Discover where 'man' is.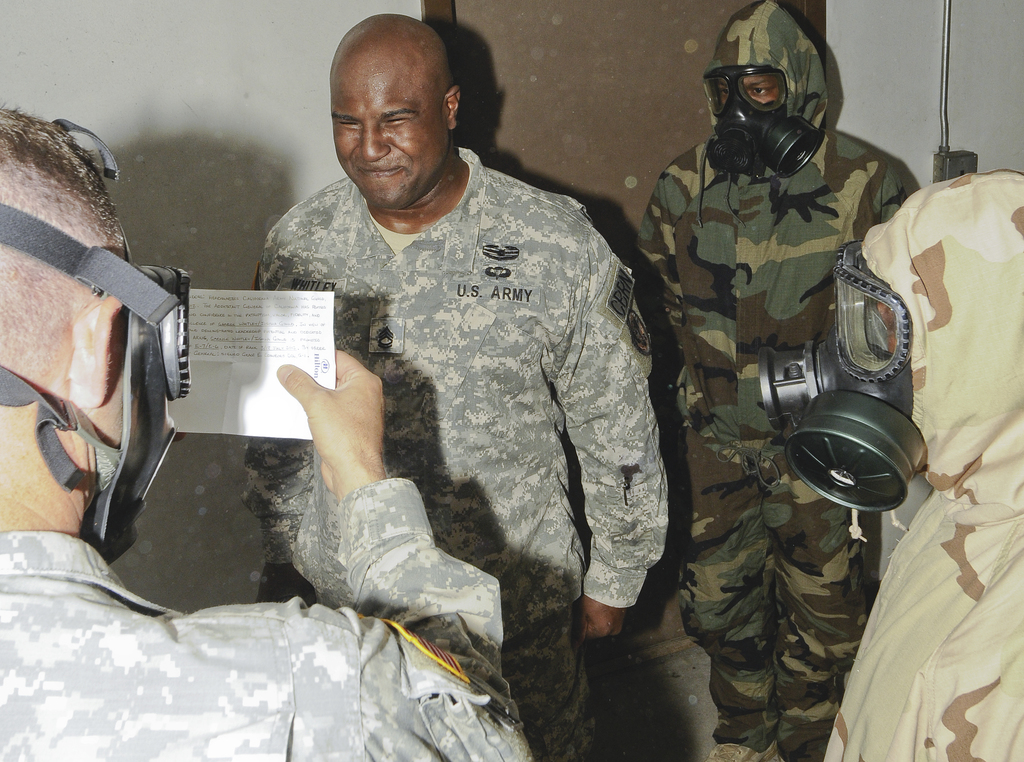
Discovered at [left=0, top=107, right=534, bottom=761].
